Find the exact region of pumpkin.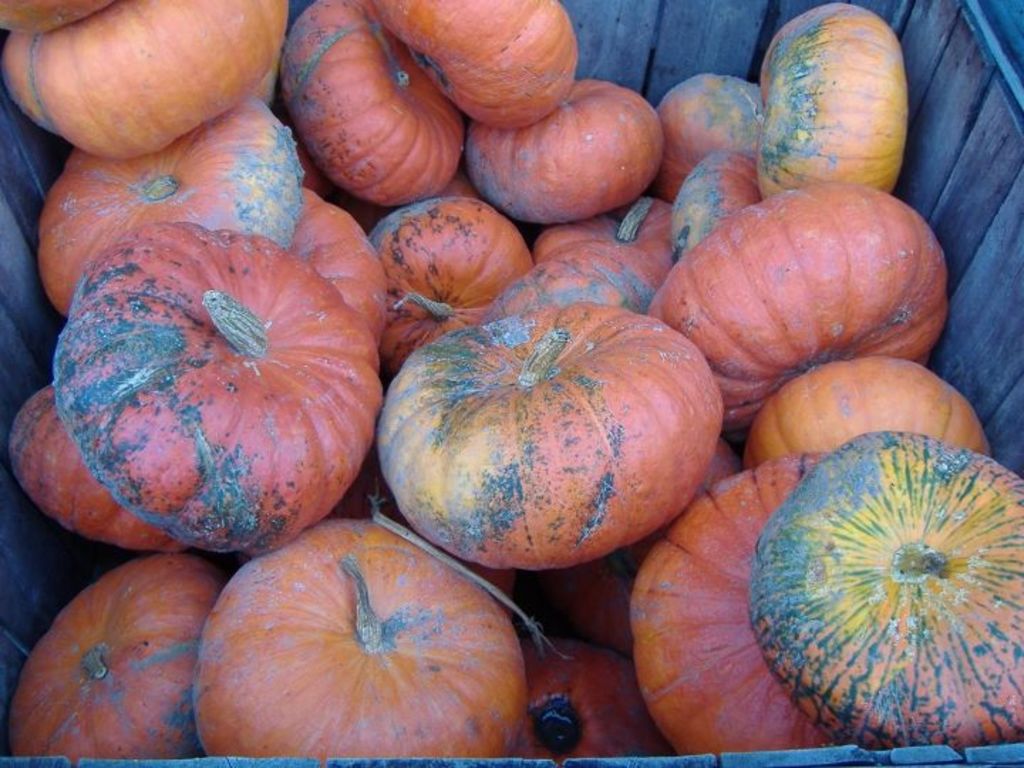
Exact region: BBox(747, 428, 1023, 759).
